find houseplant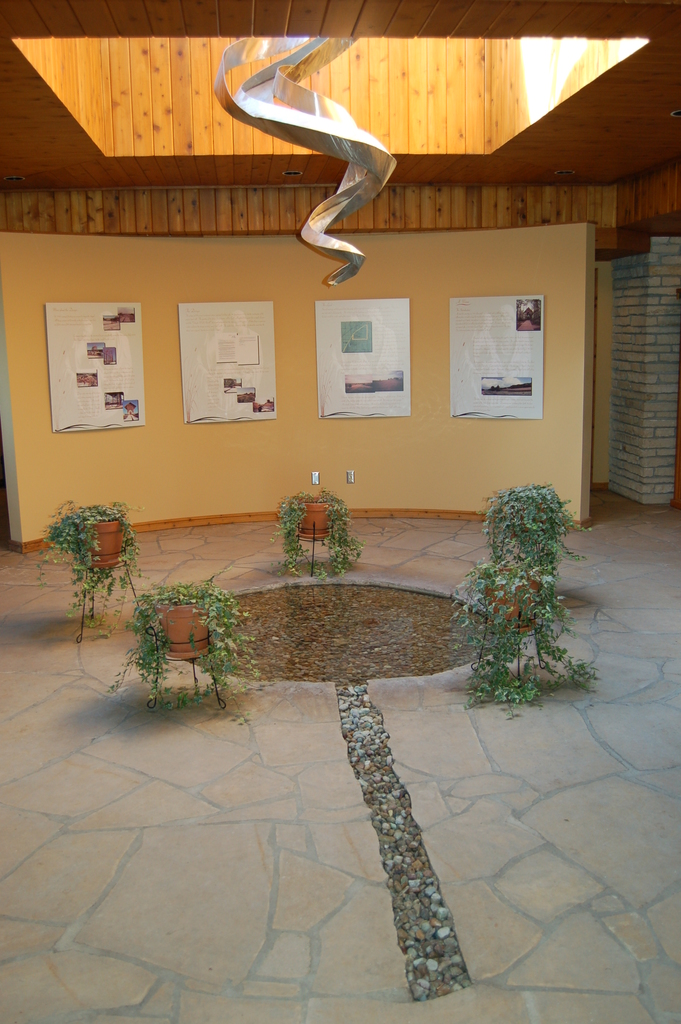
crop(478, 476, 589, 593)
